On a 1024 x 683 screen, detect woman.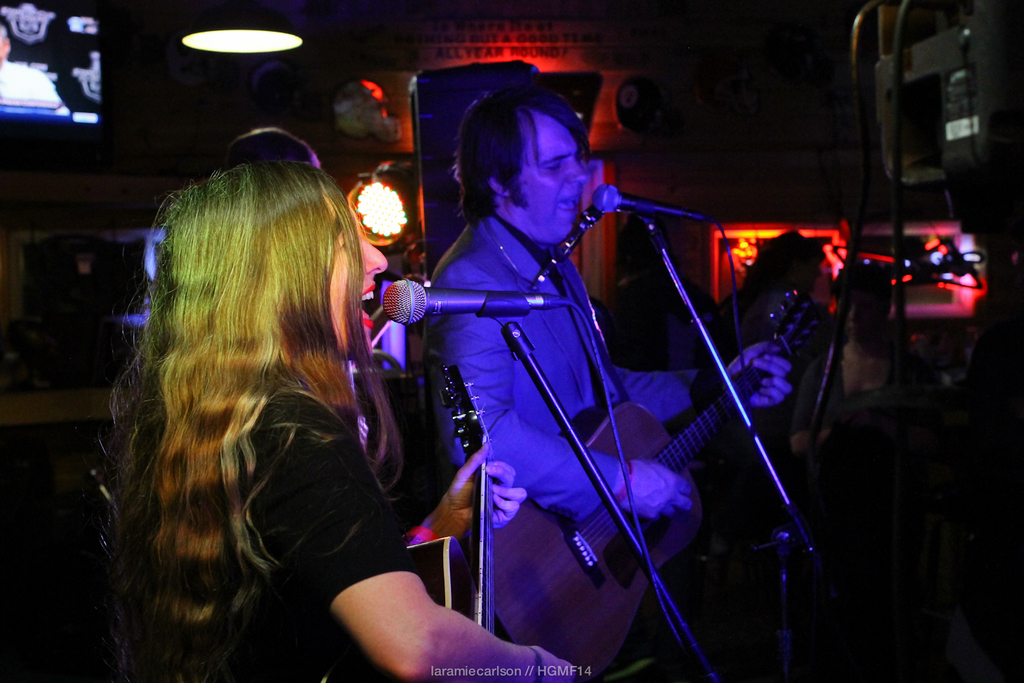
bbox(118, 113, 503, 682).
